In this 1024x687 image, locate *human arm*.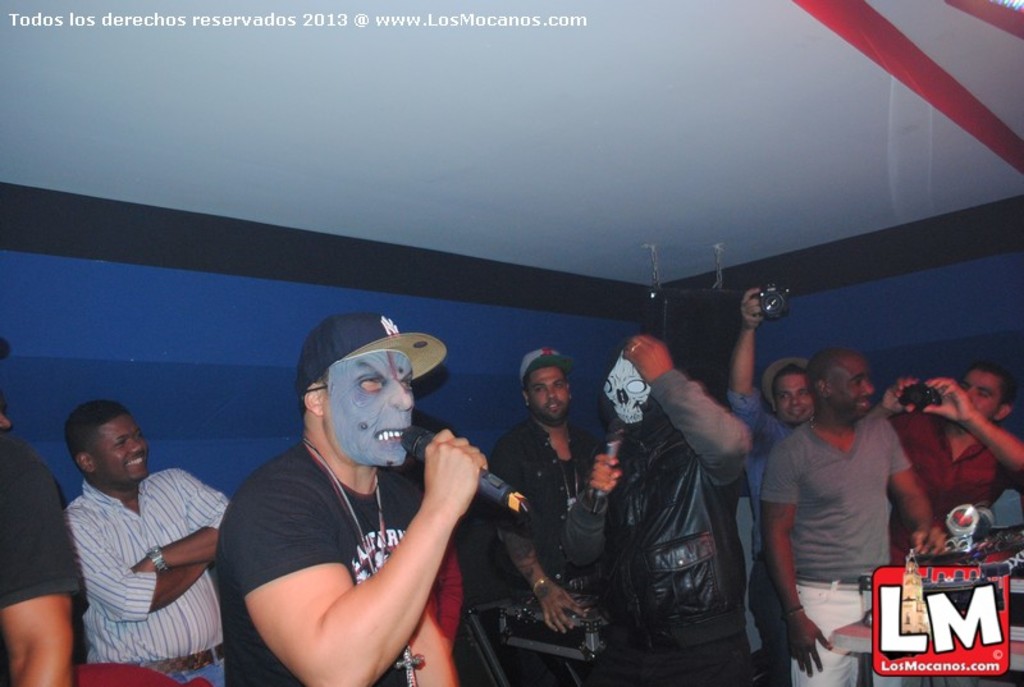
Bounding box: {"left": 731, "top": 281, "right": 788, "bottom": 470}.
